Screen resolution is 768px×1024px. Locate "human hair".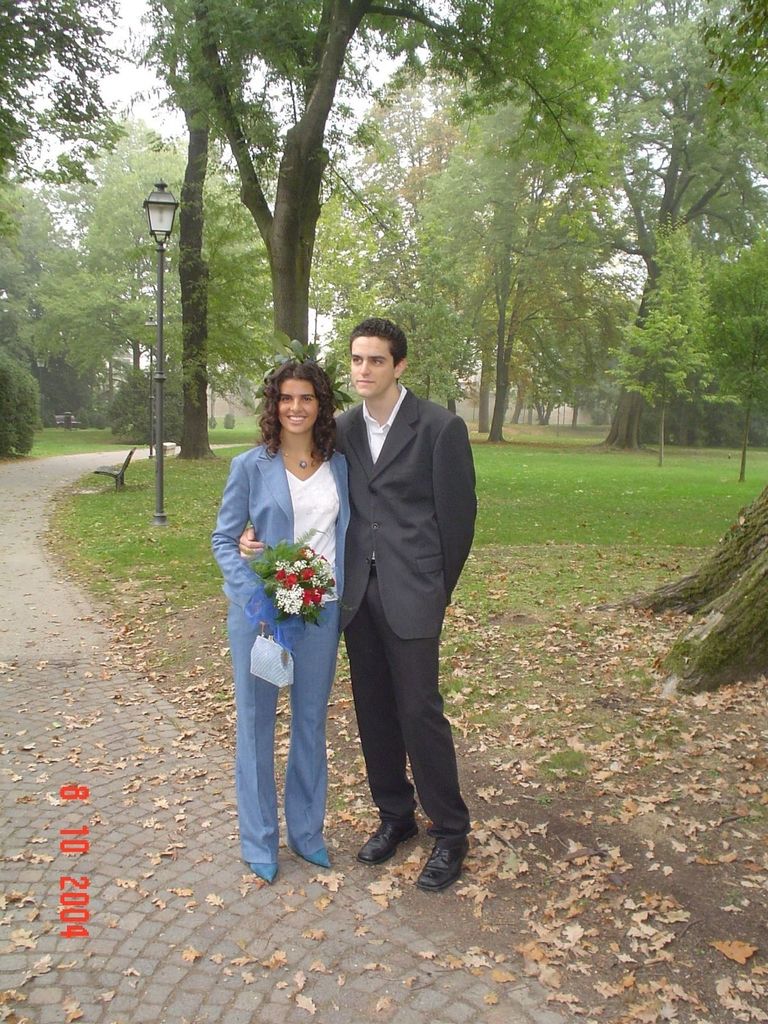
(252,357,330,456).
